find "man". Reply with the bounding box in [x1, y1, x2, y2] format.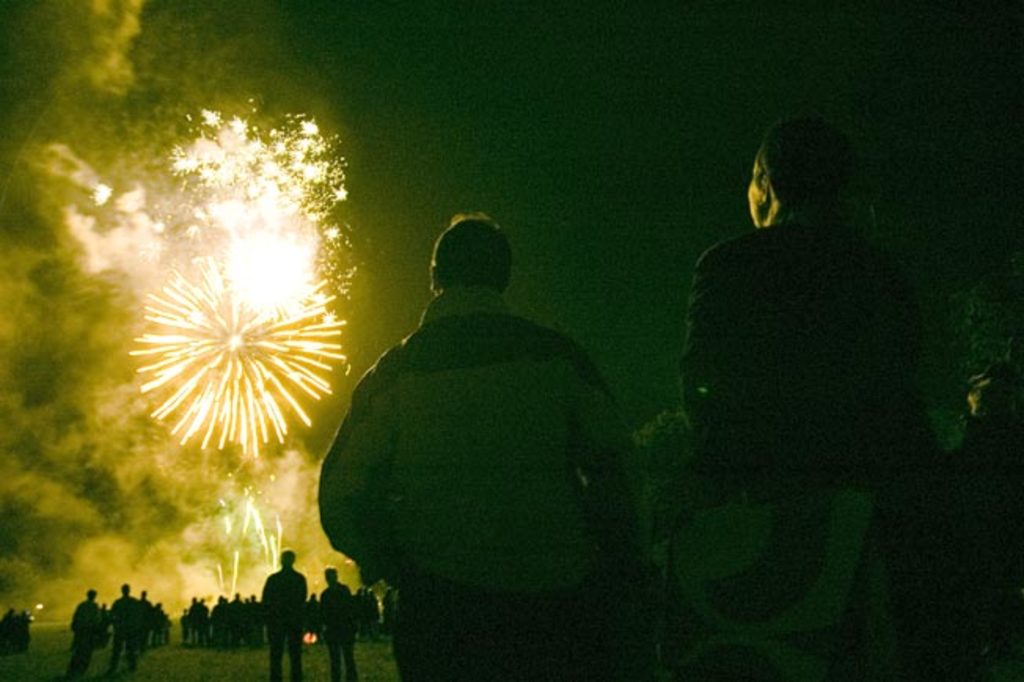
[688, 110, 928, 578].
